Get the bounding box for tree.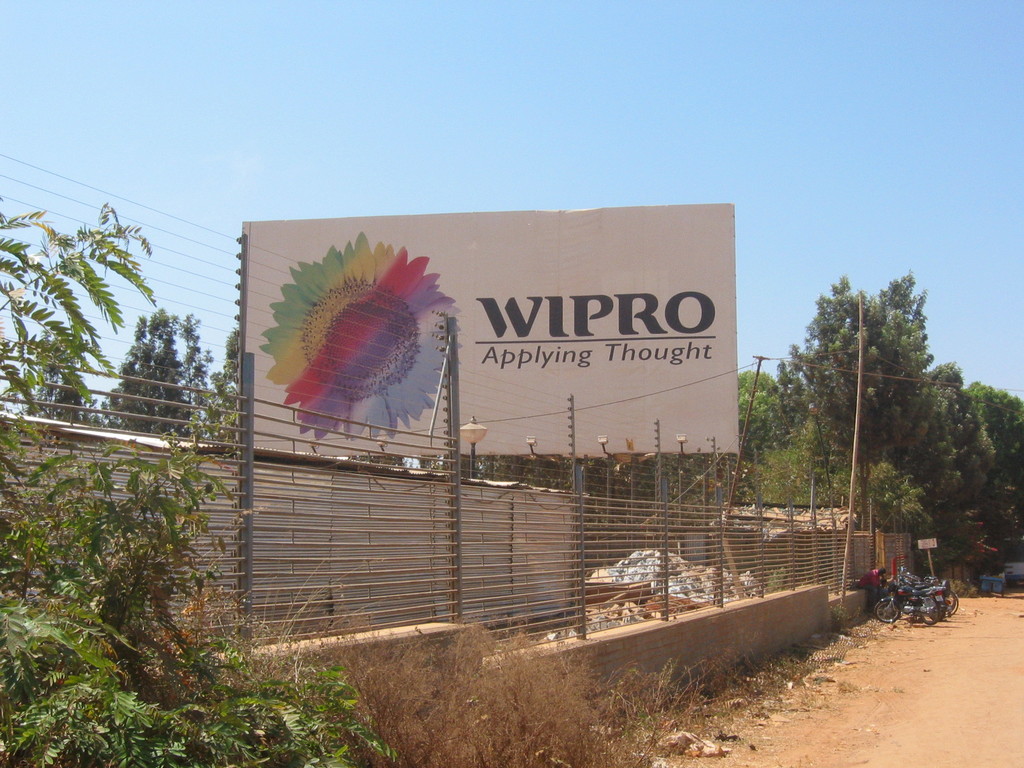
bbox(756, 405, 929, 523).
